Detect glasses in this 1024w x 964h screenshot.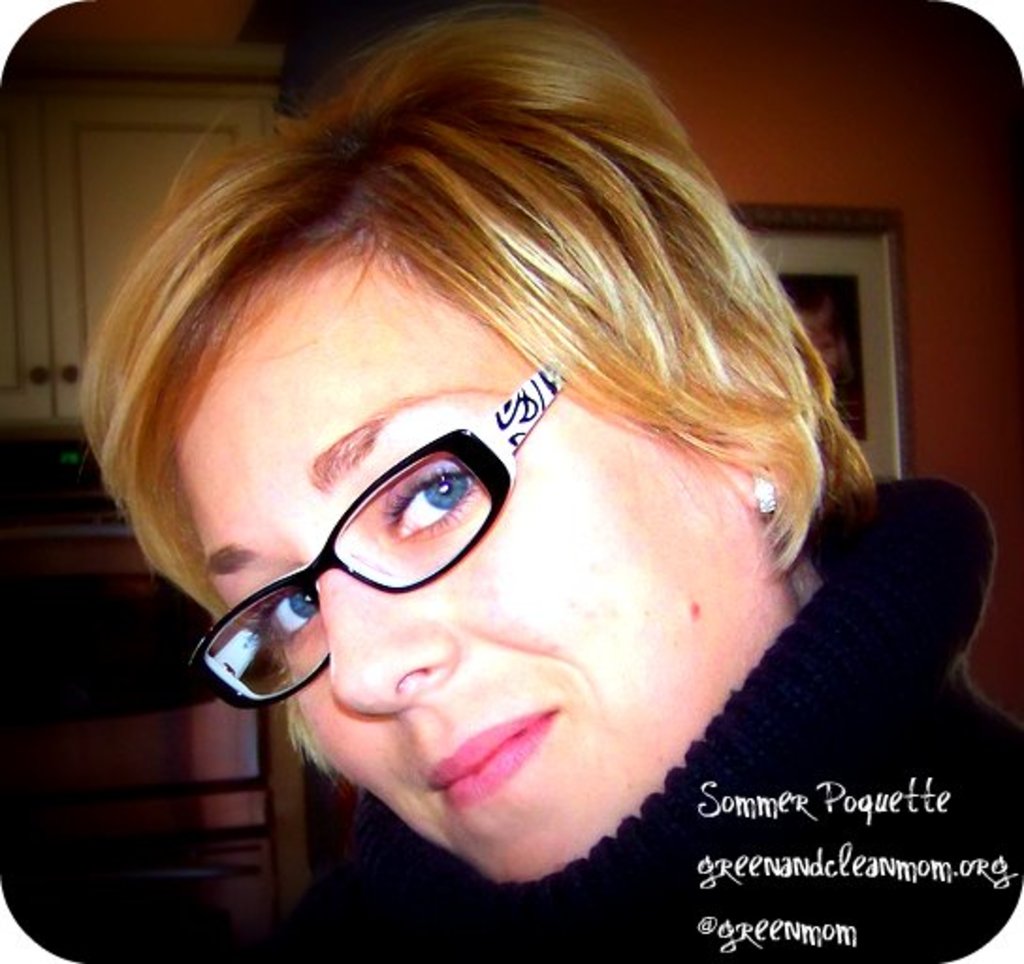
Detection: box(181, 354, 574, 714).
